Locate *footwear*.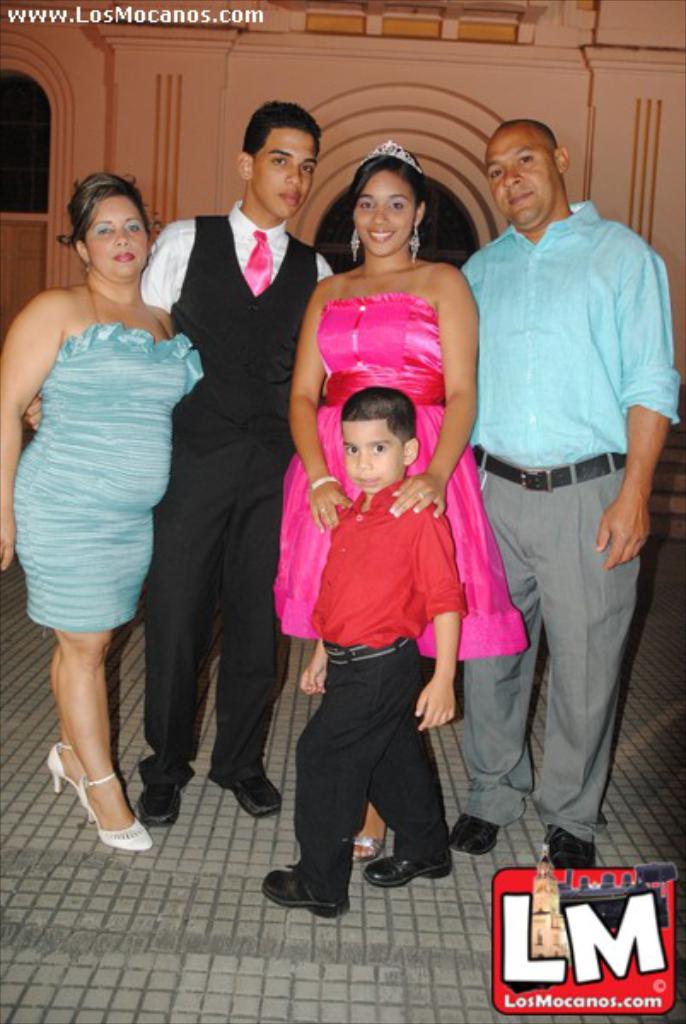
Bounding box: 365:855:454:891.
